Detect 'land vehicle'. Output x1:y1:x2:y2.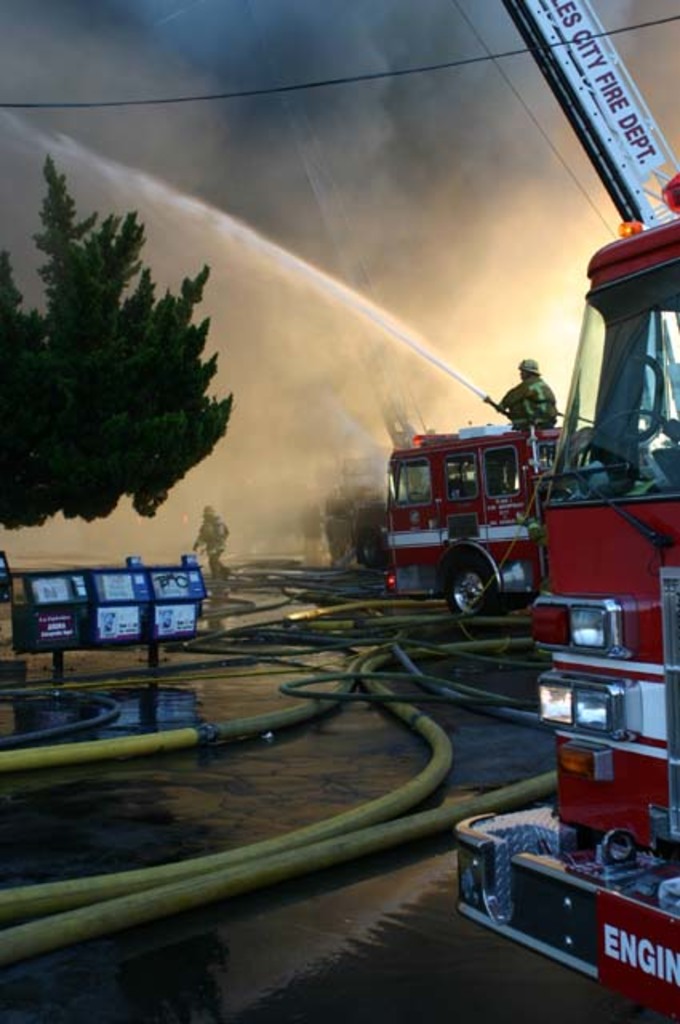
386:421:584:621.
